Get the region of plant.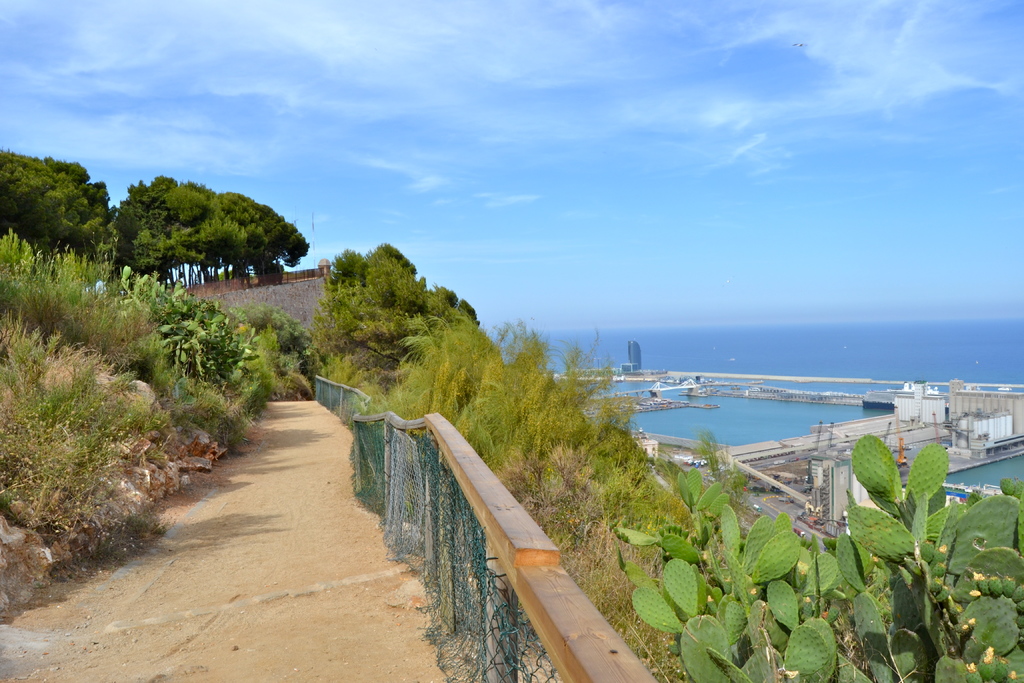
locate(150, 279, 262, 386).
